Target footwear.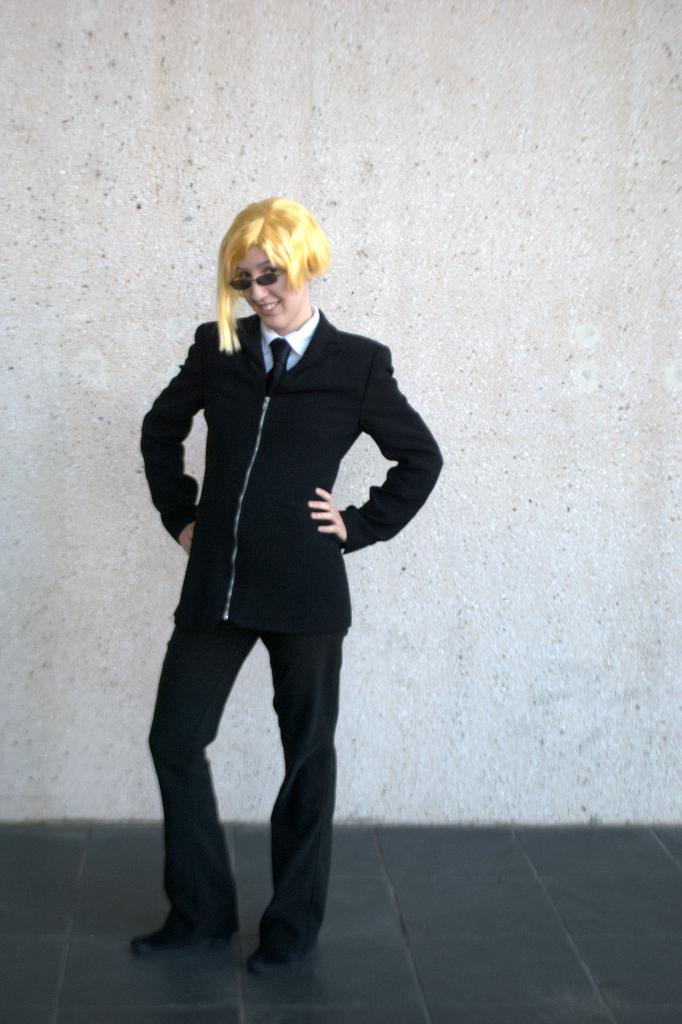
Target region: 135,897,222,964.
